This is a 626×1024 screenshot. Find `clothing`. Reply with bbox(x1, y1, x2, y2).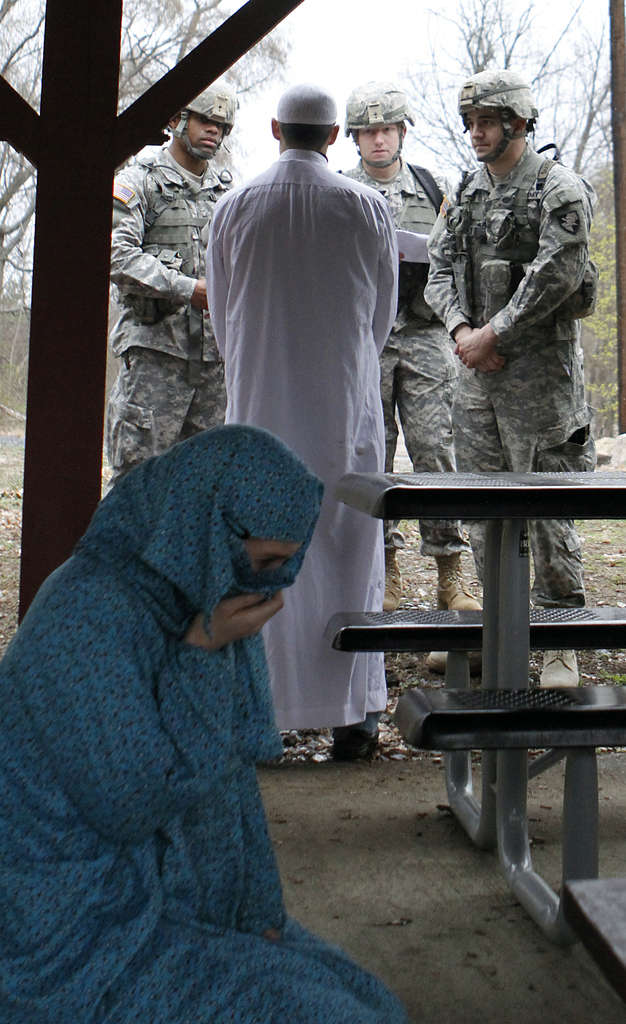
bbox(0, 426, 398, 1023).
